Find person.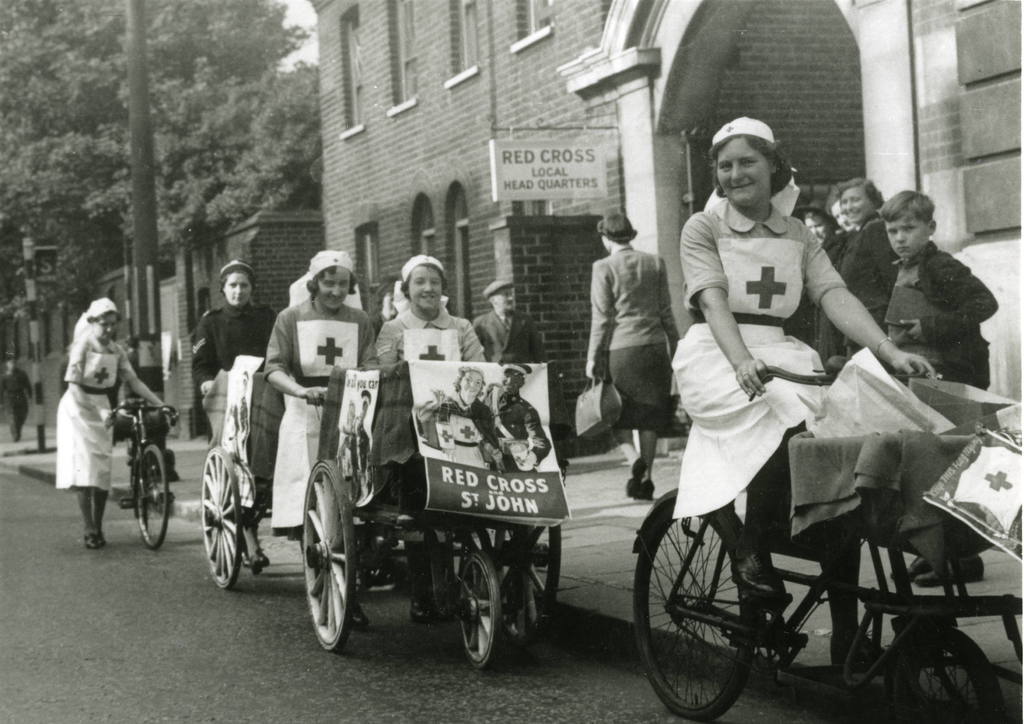
580:210:686:500.
